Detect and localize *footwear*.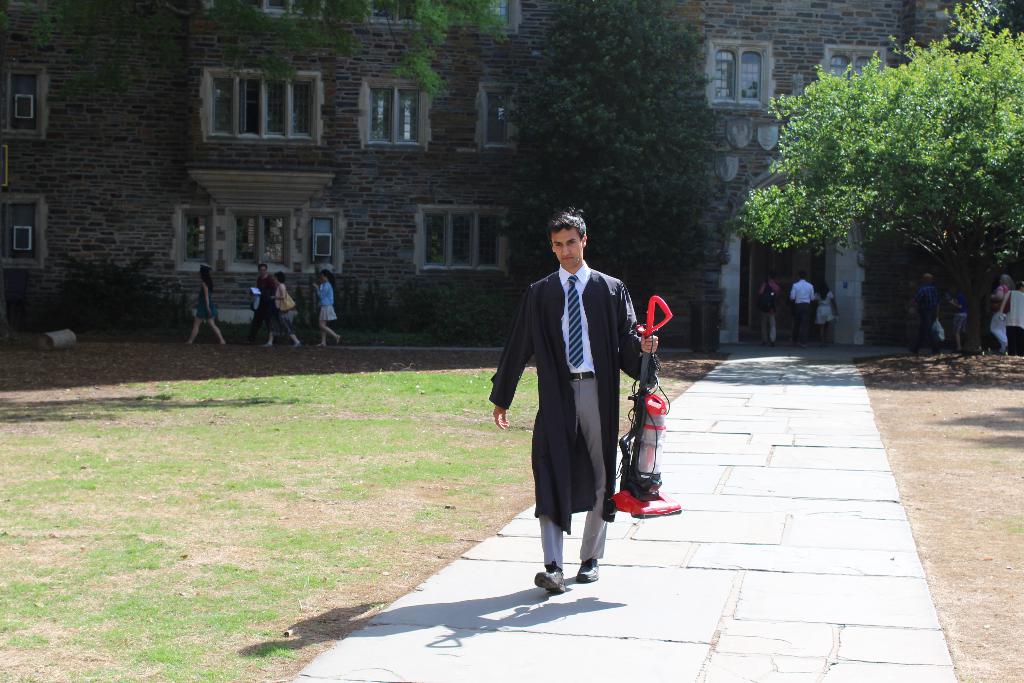
Localized at pyautogui.locateOnScreen(575, 556, 600, 585).
